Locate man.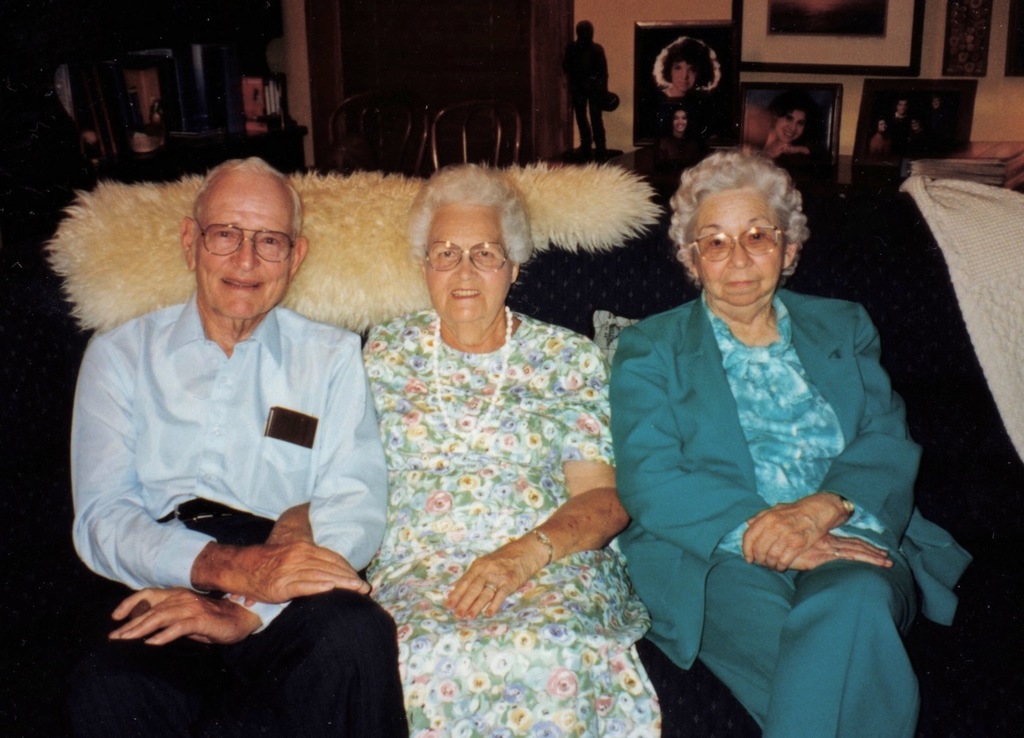
Bounding box: 71, 160, 400, 700.
